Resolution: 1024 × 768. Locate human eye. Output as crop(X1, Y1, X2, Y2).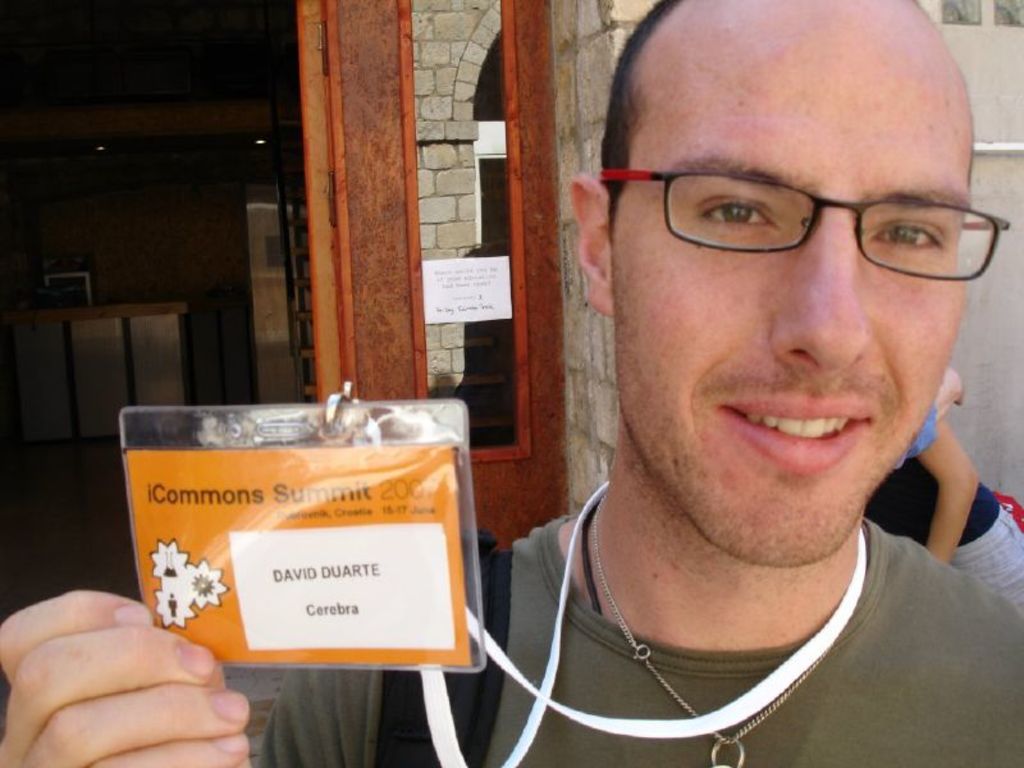
crop(863, 209, 952, 261).
